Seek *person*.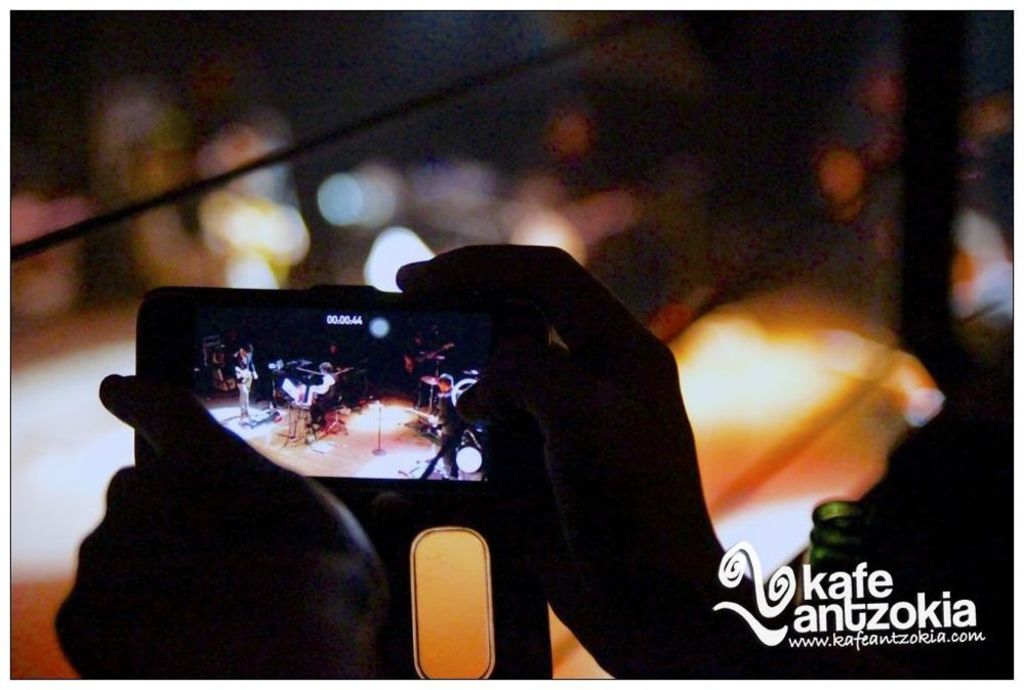
(230,341,255,423).
